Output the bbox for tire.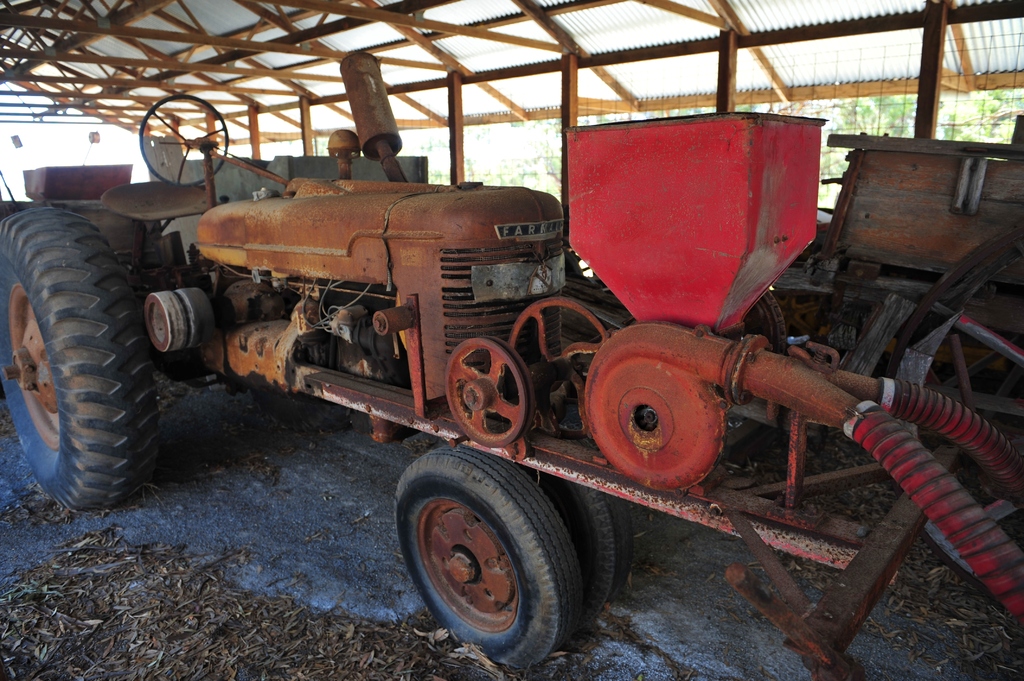
locate(0, 213, 161, 527).
